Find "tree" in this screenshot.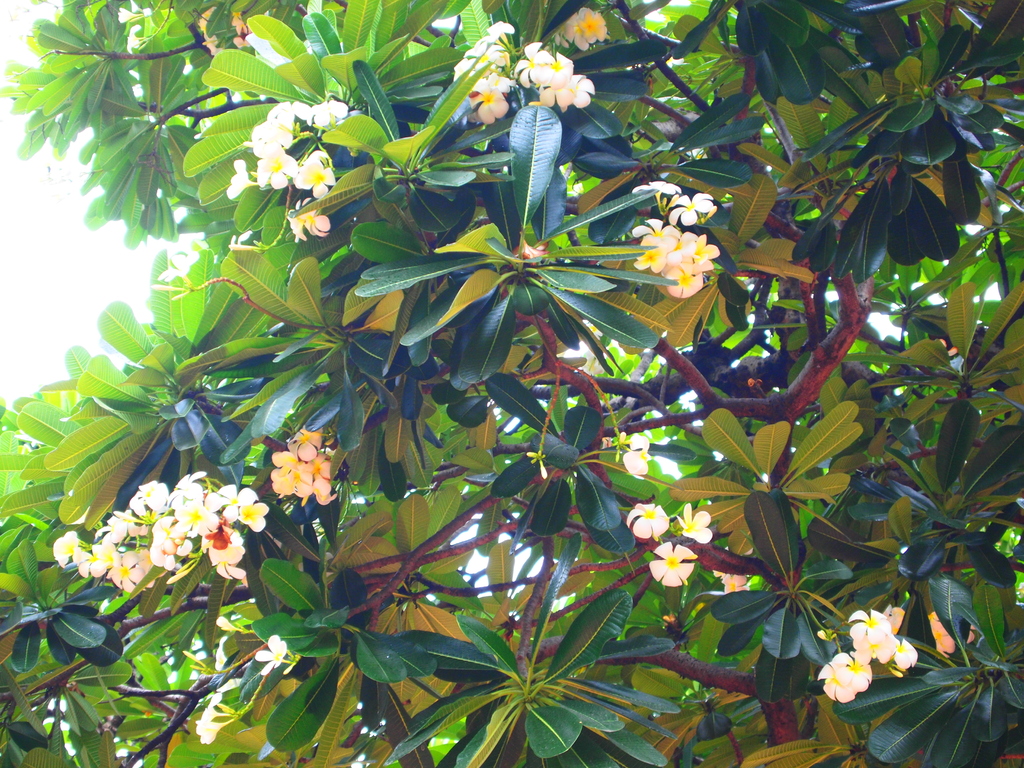
The bounding box for "tree" is BBox(0, 0, 1023, 767).
